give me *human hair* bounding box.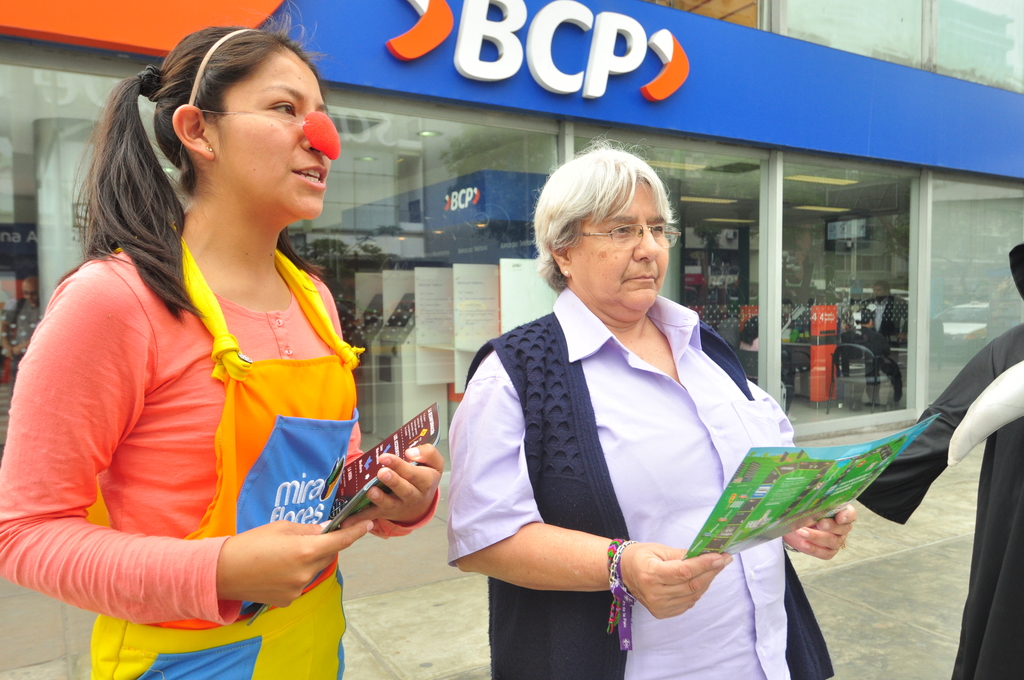
(779,296,795,307).
